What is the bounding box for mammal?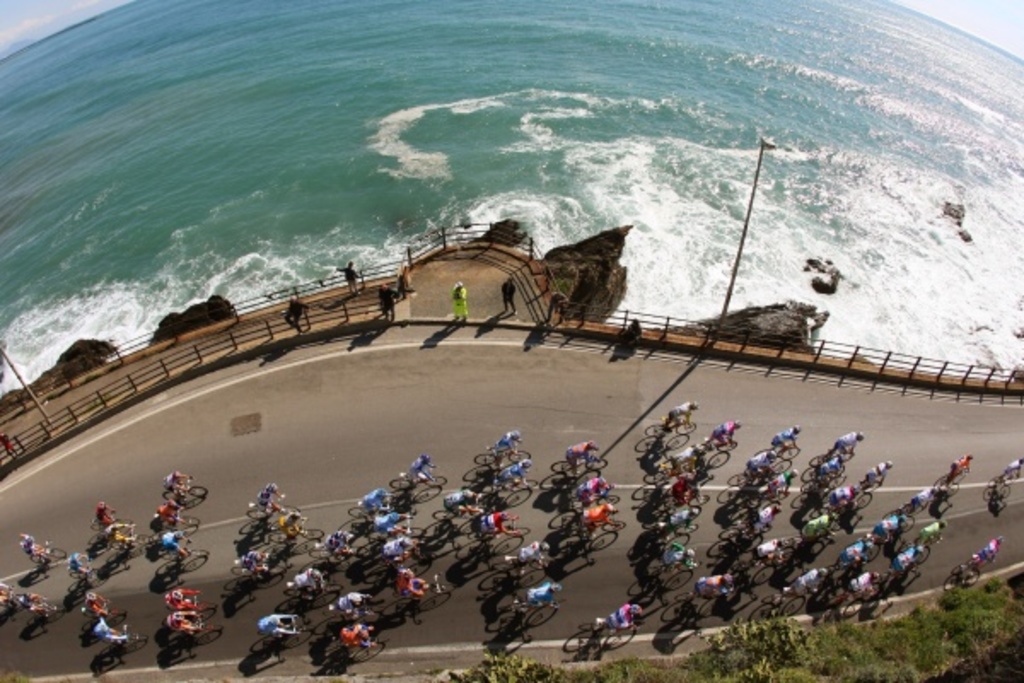
bbox(335, 260, 360, 297).
